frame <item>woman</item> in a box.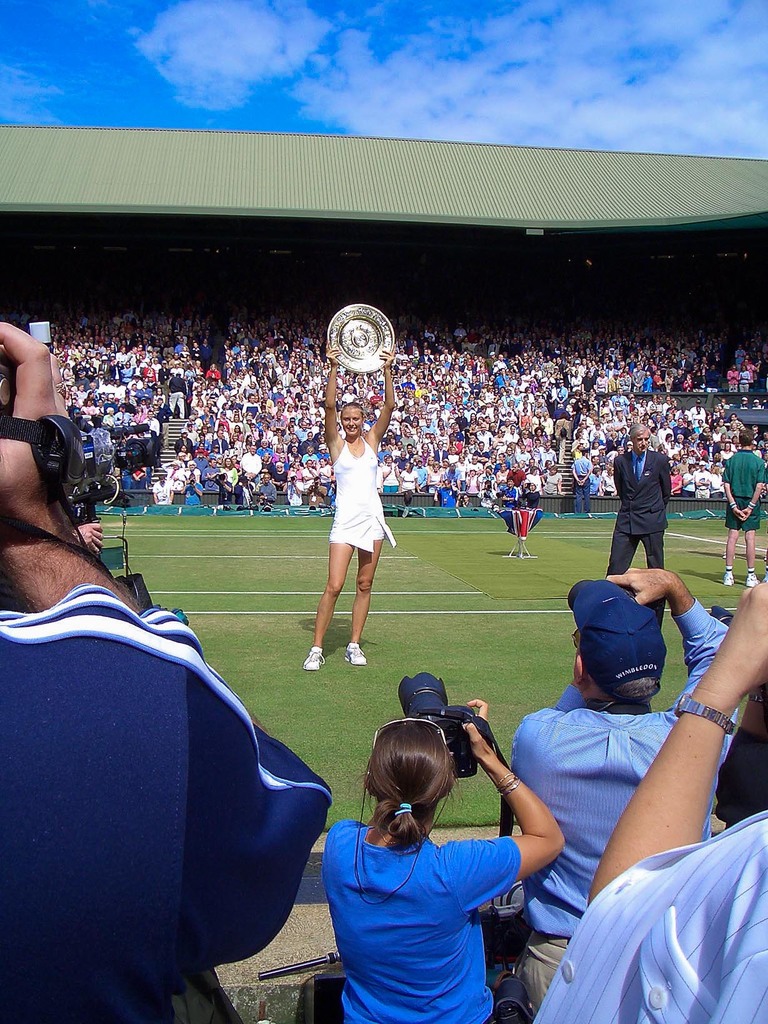
538:429:543:442.
